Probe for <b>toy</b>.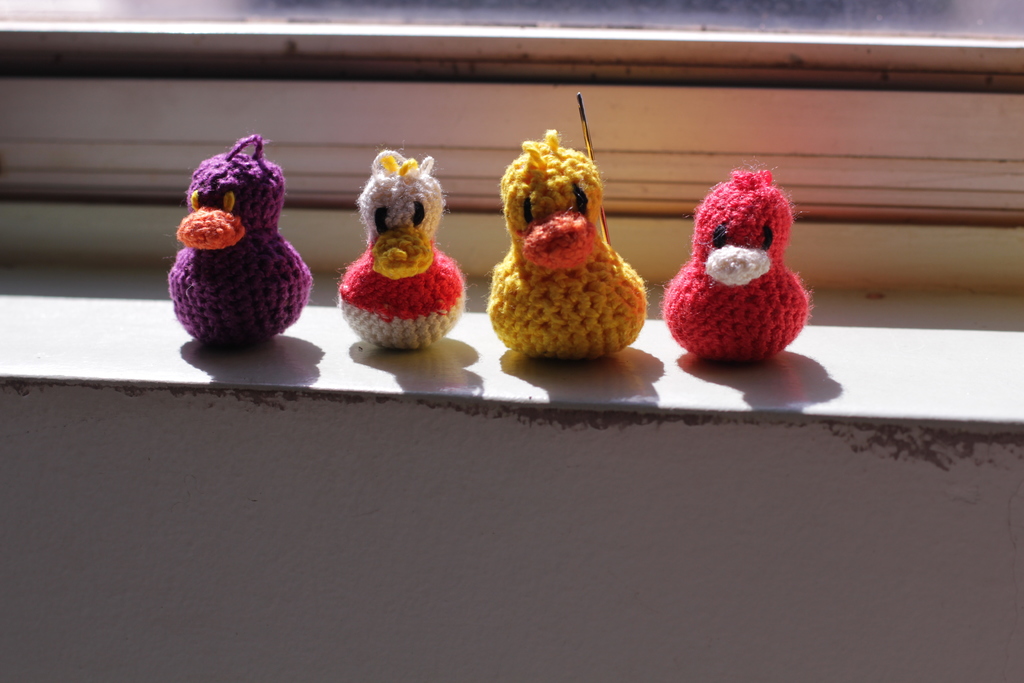
Probe result: bbox=(481, 126, 654, 369).
